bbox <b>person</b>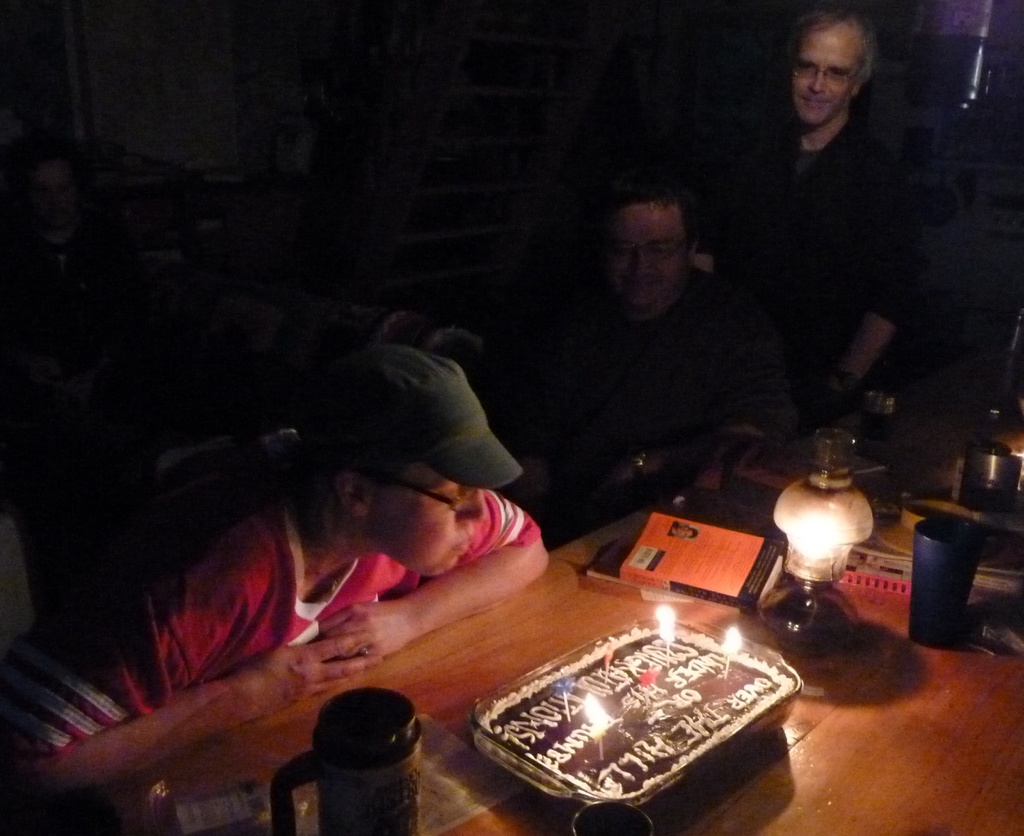
x1=715, y1=4, x2=926, y2=415
